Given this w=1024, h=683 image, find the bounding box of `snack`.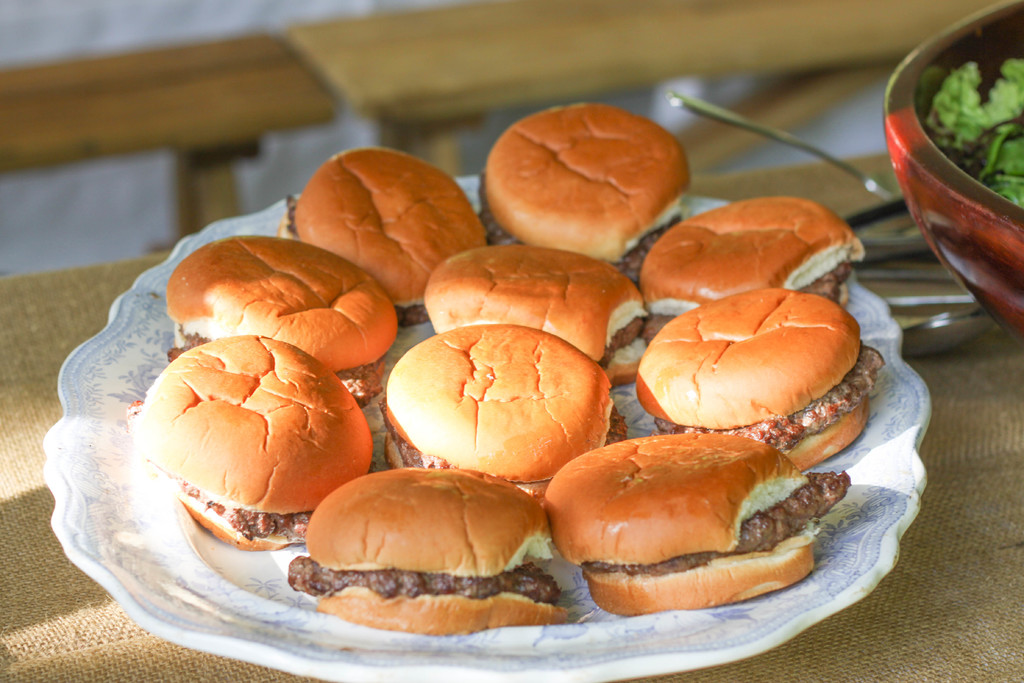
x1=154, y1=229, x2=408, y2=379.
